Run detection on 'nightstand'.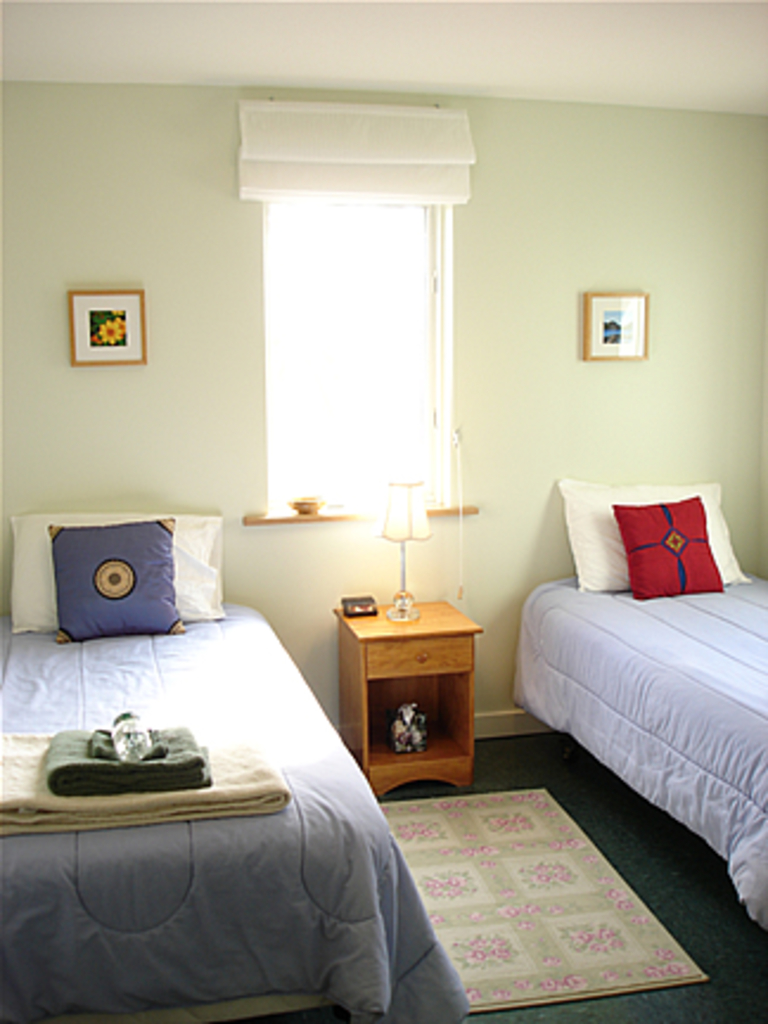
Result: detection(341, 604, 479, 794).
